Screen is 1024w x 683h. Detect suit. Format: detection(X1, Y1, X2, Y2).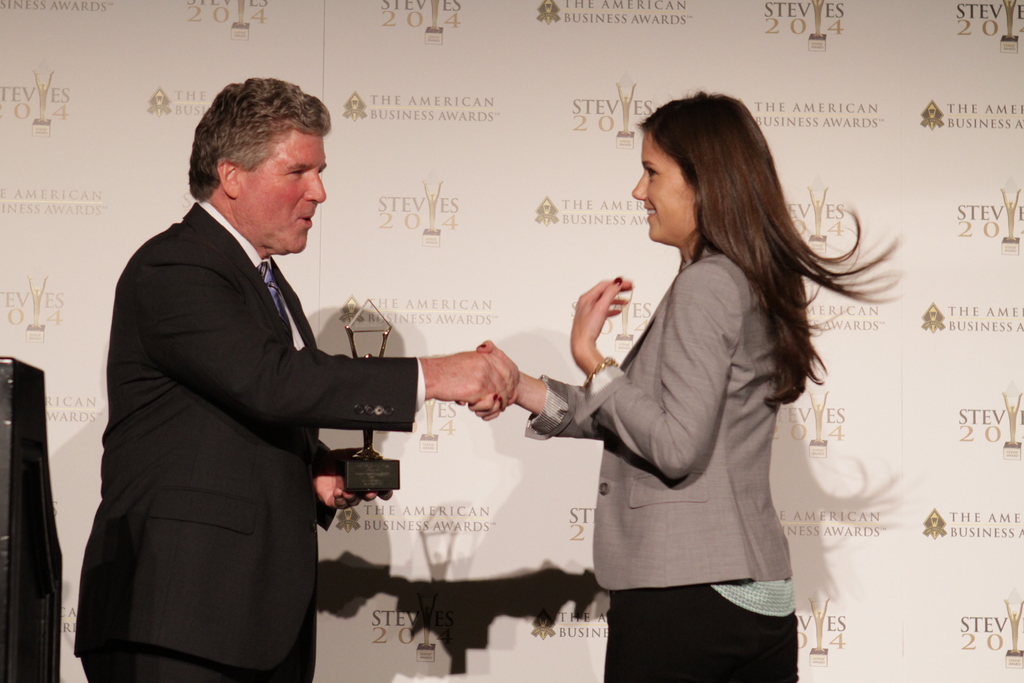
detection(85, 103, 438, 659).
